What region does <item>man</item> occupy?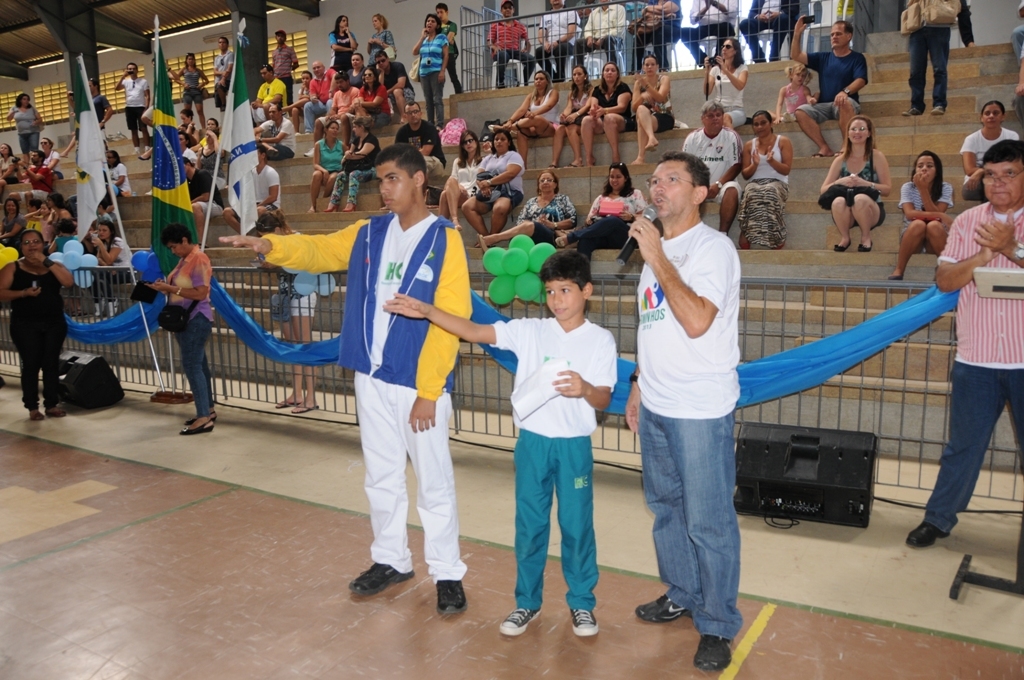
select_region(675, 0, 738, 69).
